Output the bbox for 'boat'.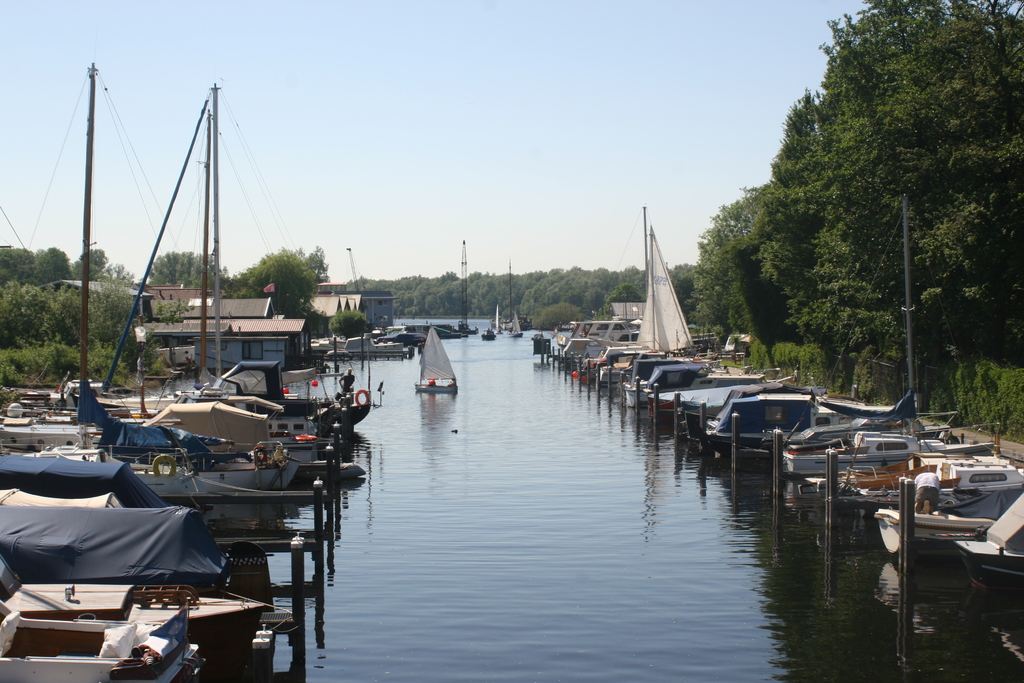
BBox(705, 388, 871, 451).
